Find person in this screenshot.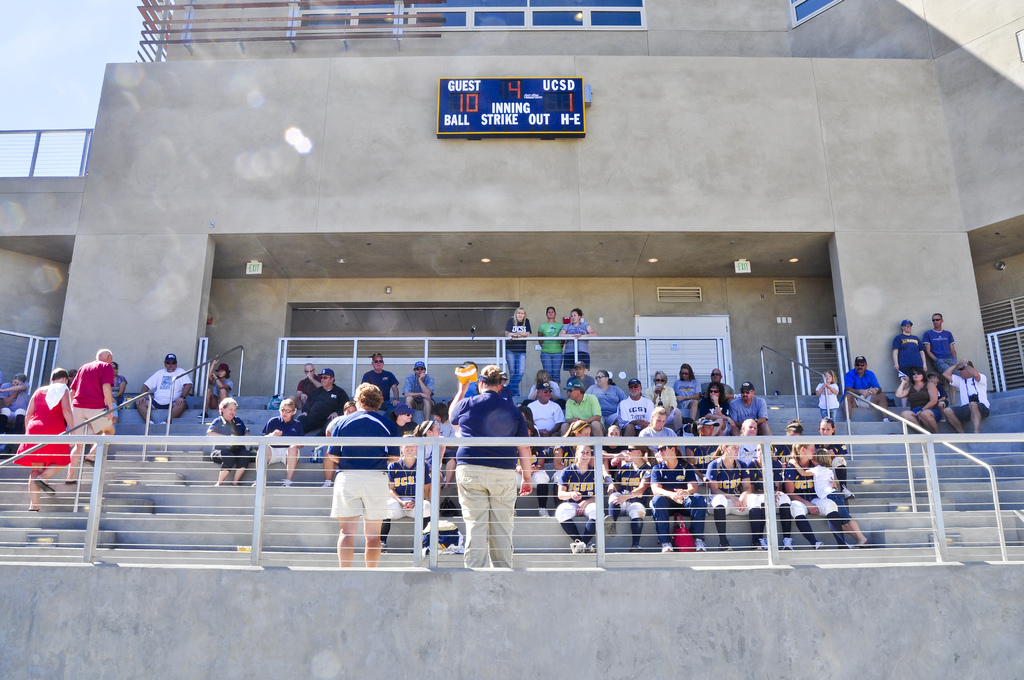
The bounding box for person is {"x1": 505, "y1": 307, "x2": 530, "y2": 397}.
